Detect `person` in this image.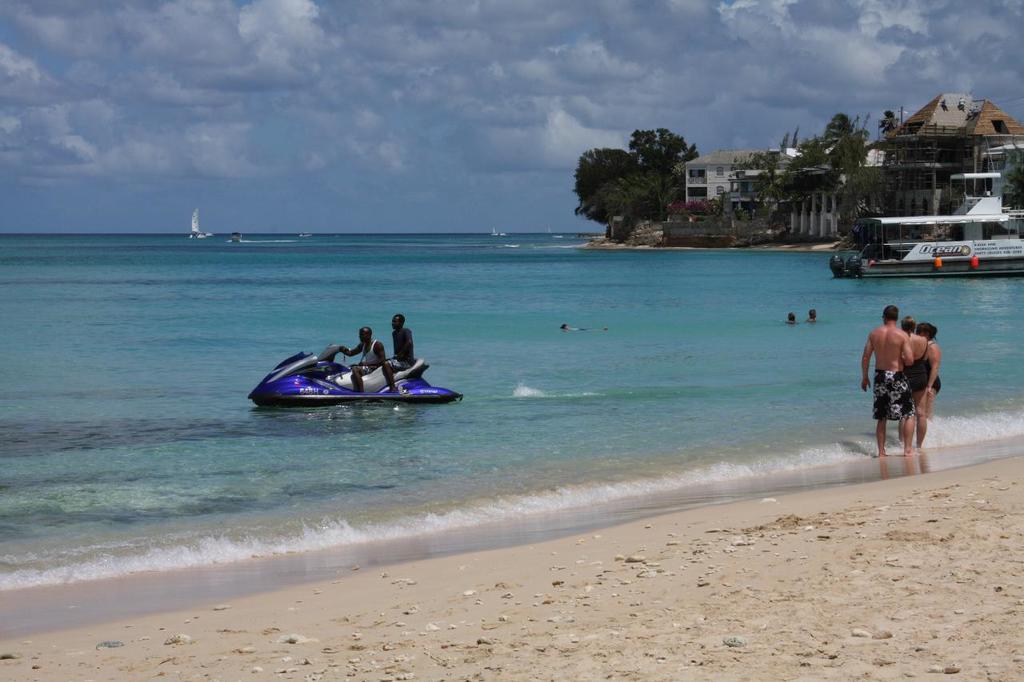
Detection: rect(912, 320, 942, 449).
